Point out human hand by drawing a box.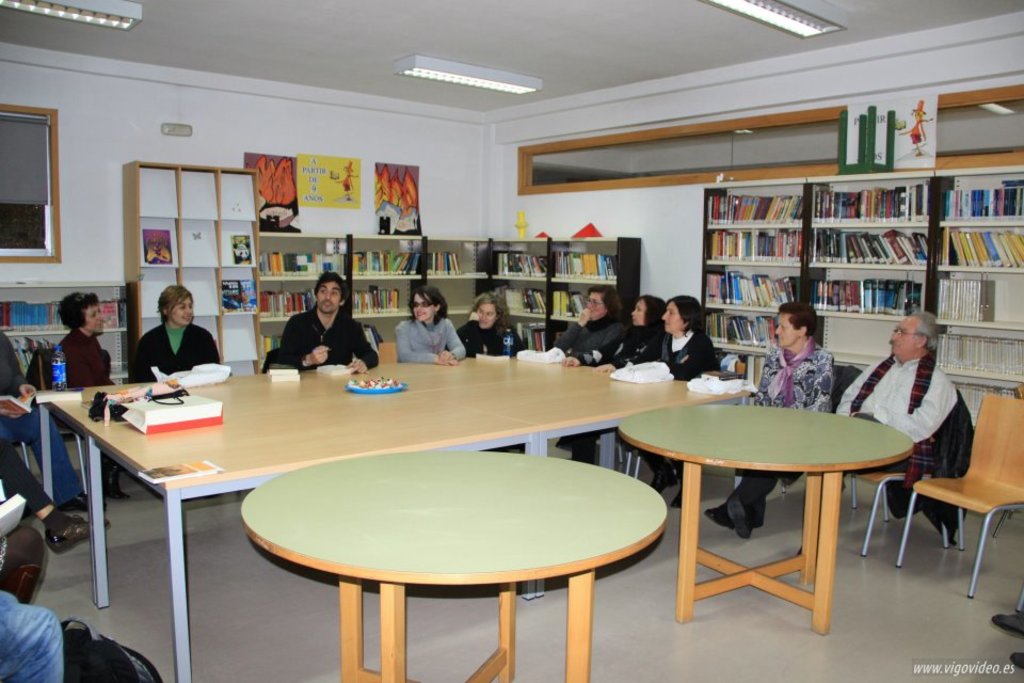
432 349 453 366.
